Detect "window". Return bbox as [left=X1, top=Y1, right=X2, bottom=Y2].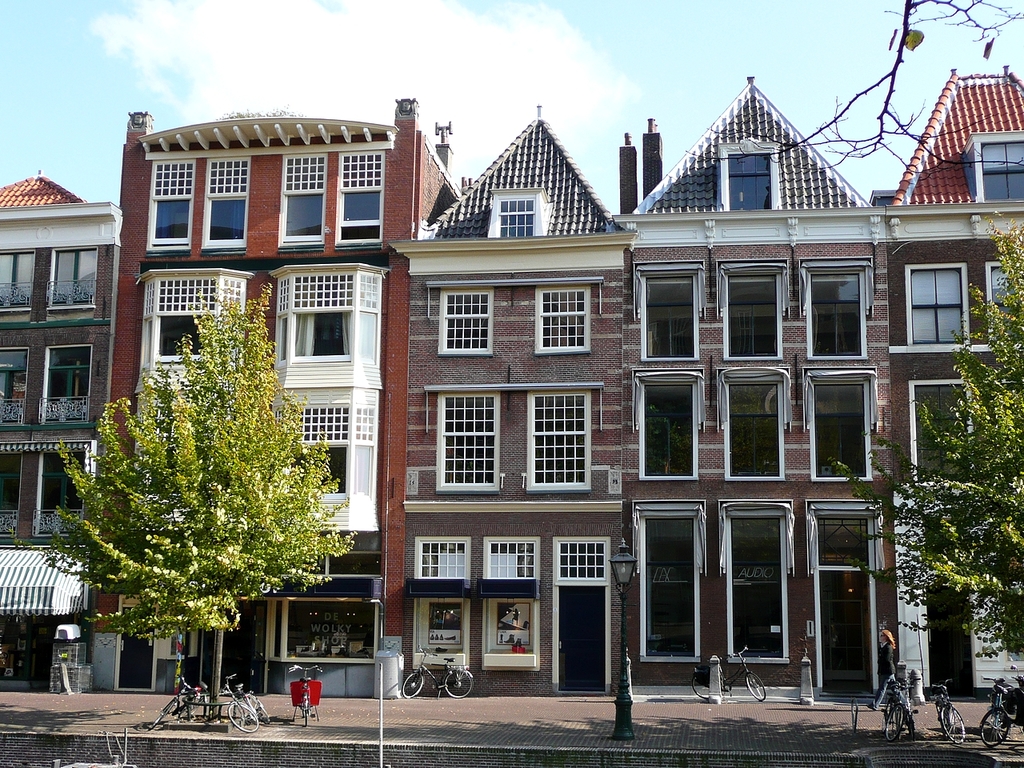
[left=413, top=538, right=471, bottom=594].
